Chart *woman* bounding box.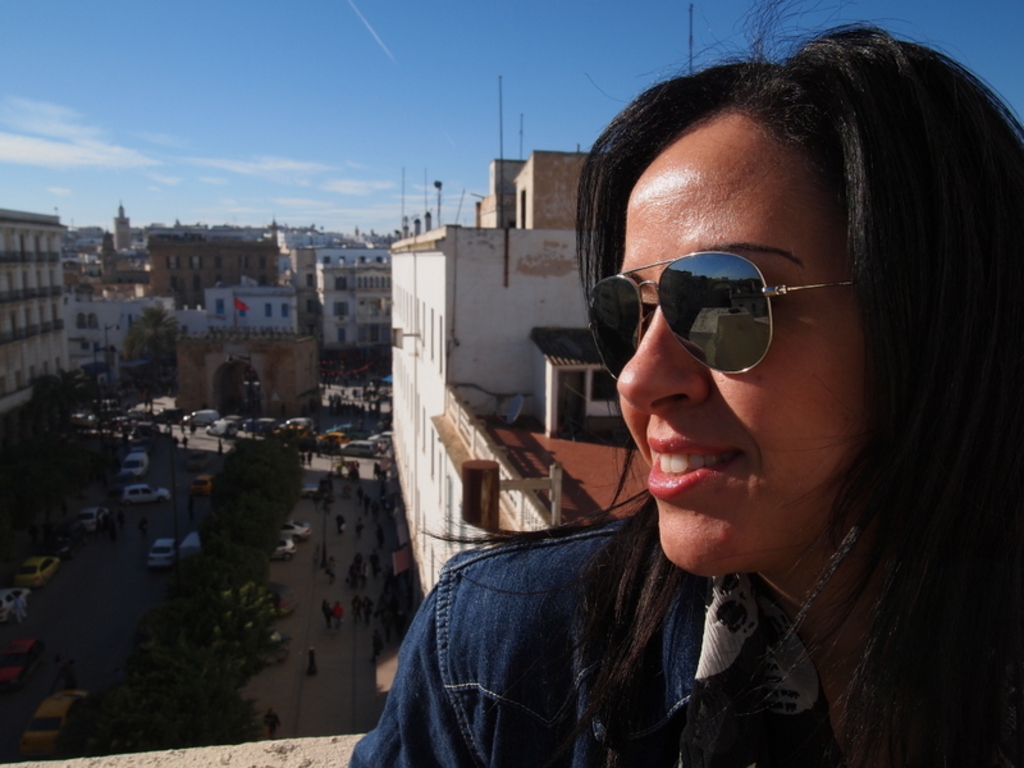
Charted: region(411, 59, 1009, 767).
